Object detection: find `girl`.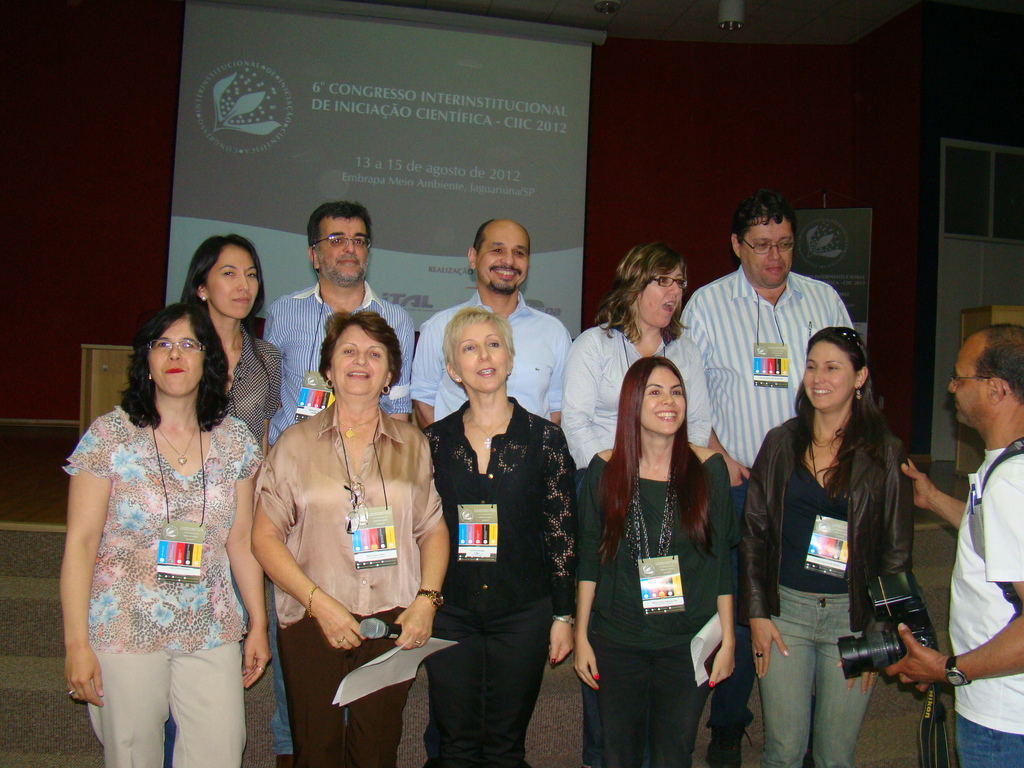
locate(561, 241, 720, 575).
